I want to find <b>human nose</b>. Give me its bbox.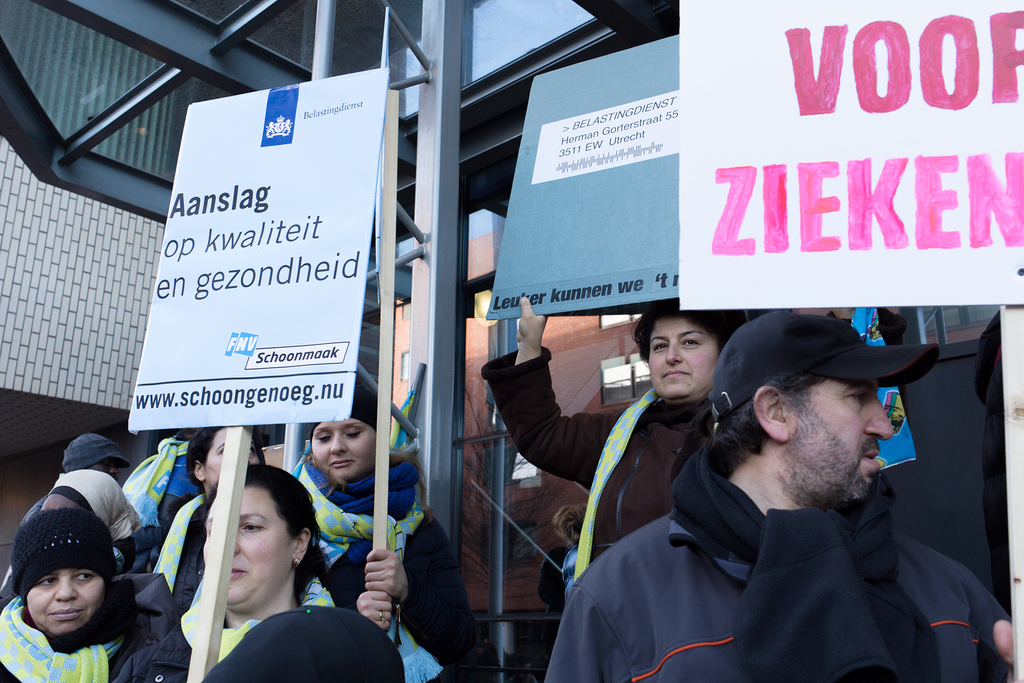
[x1=230, y1=543, x2=243, y2=556].
